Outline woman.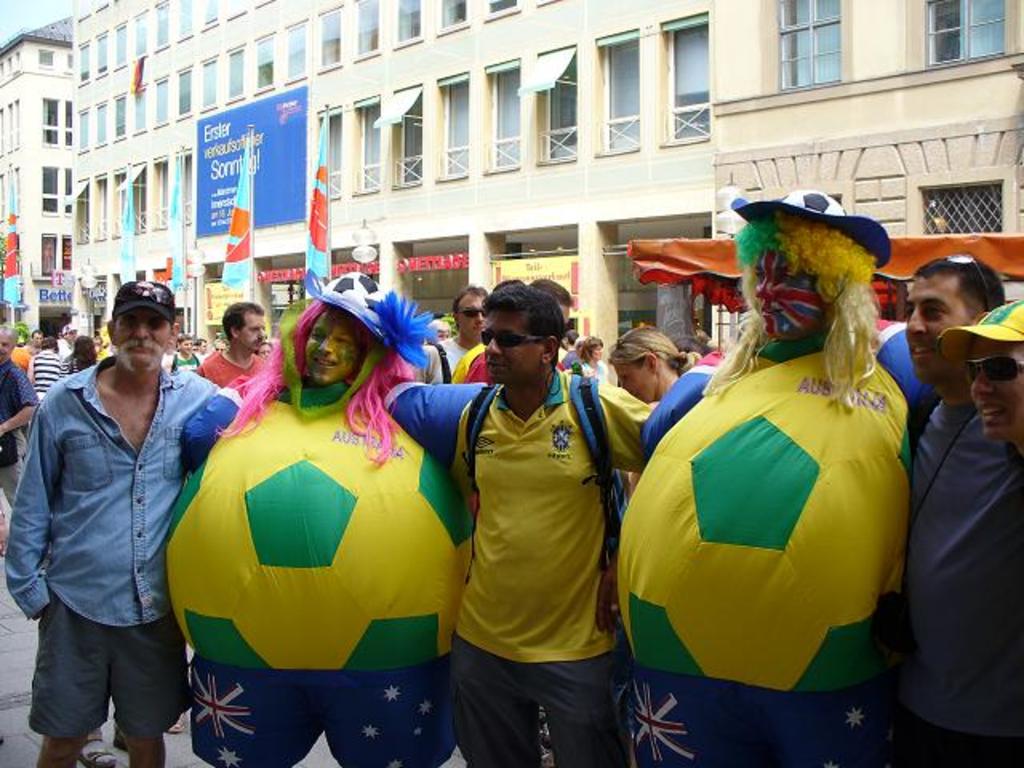
Outline: [left=58, top=331, right=98, bottom=378].
